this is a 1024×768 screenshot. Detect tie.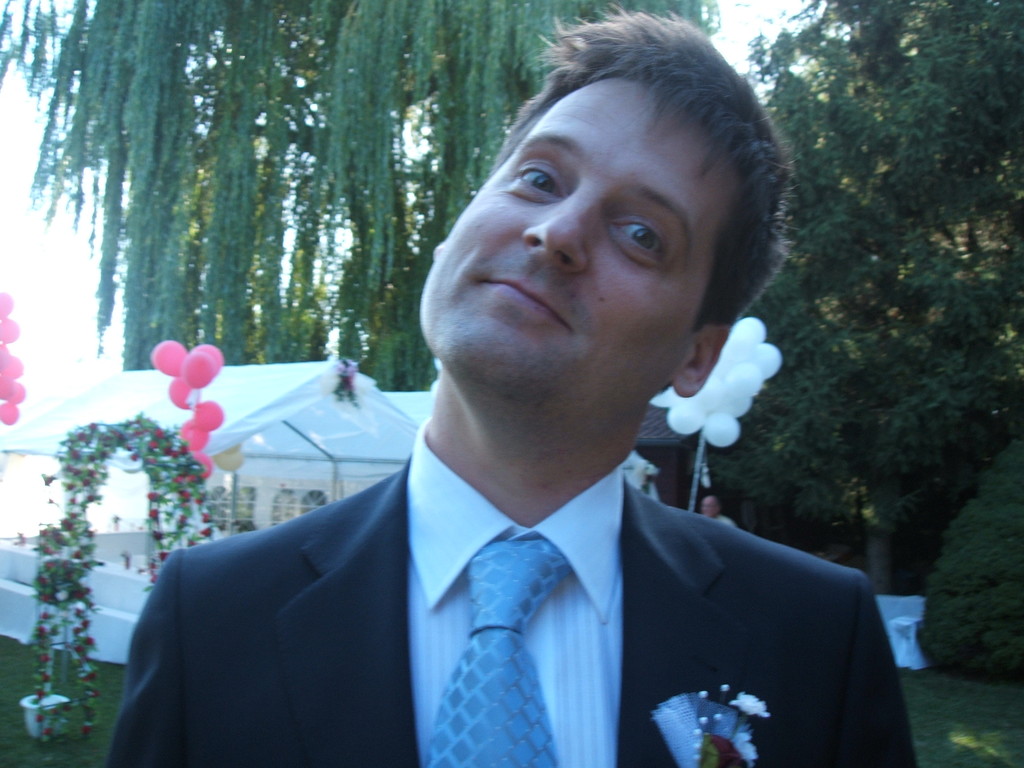
Rect(423, 532, 572, 767).
